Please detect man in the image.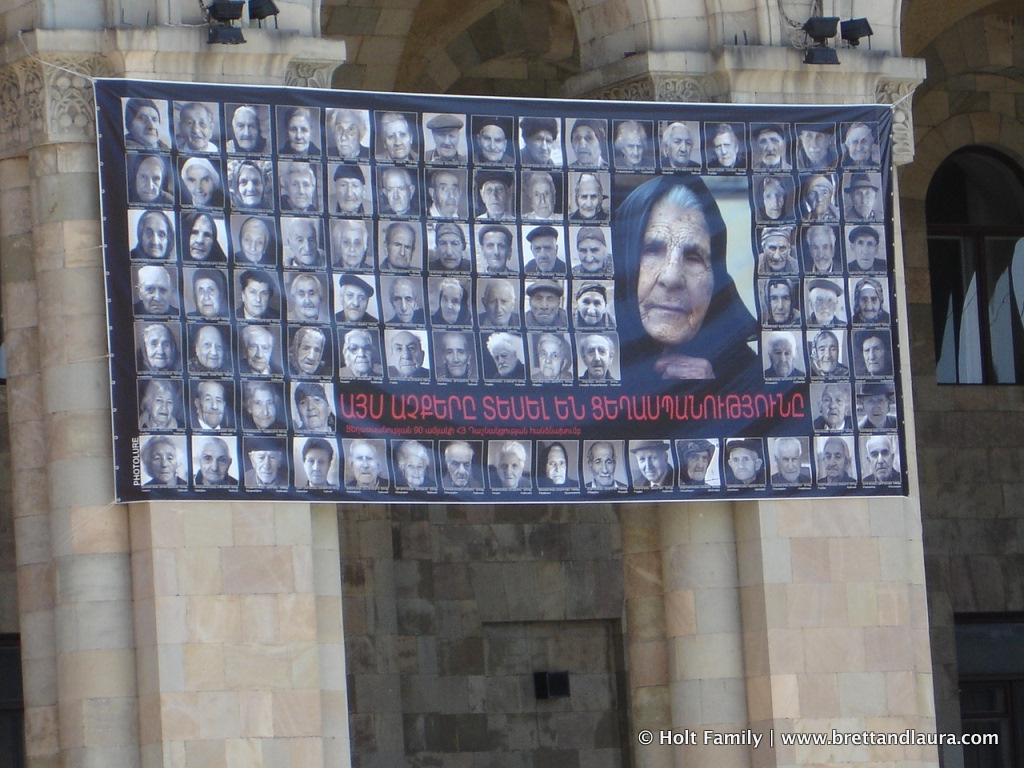
[left=810, top=383, right=853, bottom=429].
